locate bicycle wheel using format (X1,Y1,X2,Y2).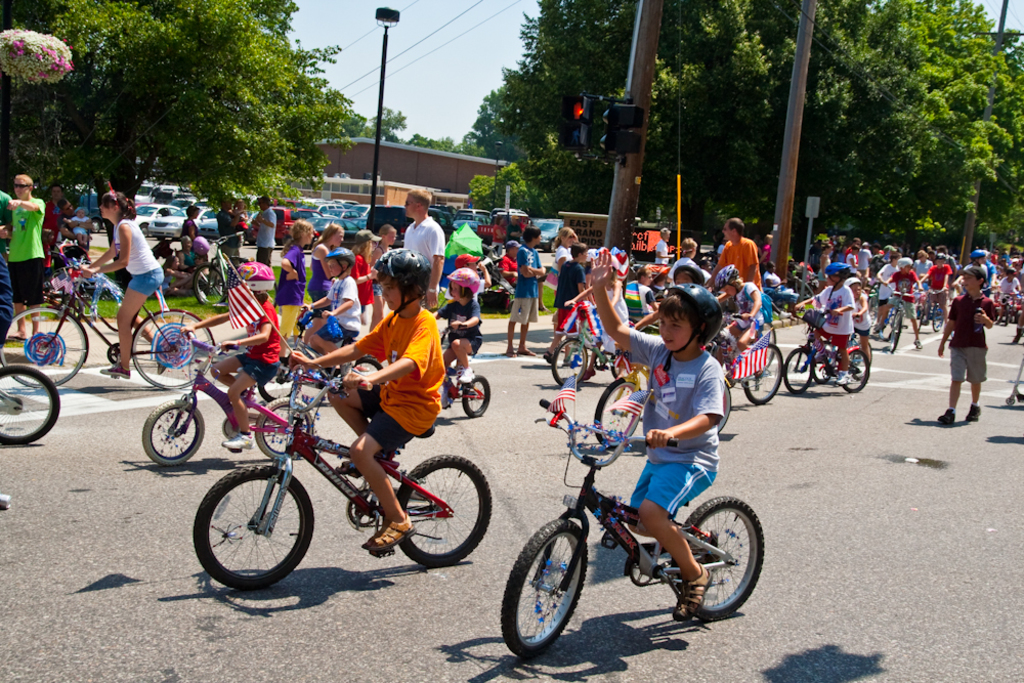
(776,340,807,393).
